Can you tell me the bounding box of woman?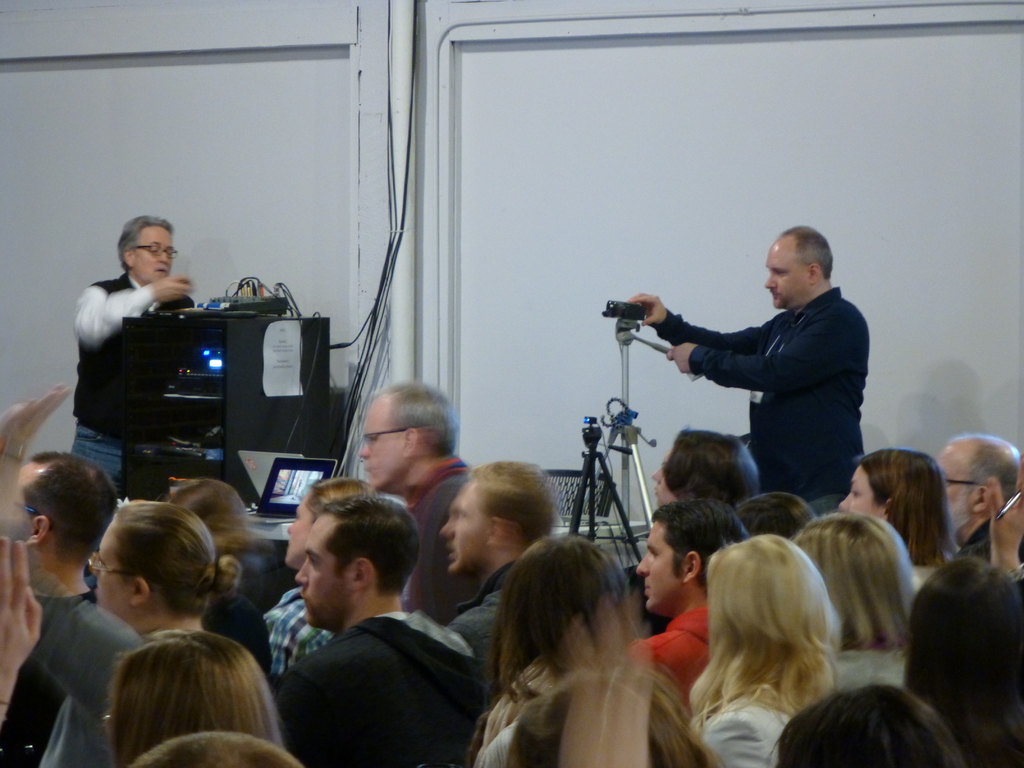
(left=470, top=459, right=654, bottom=743).
